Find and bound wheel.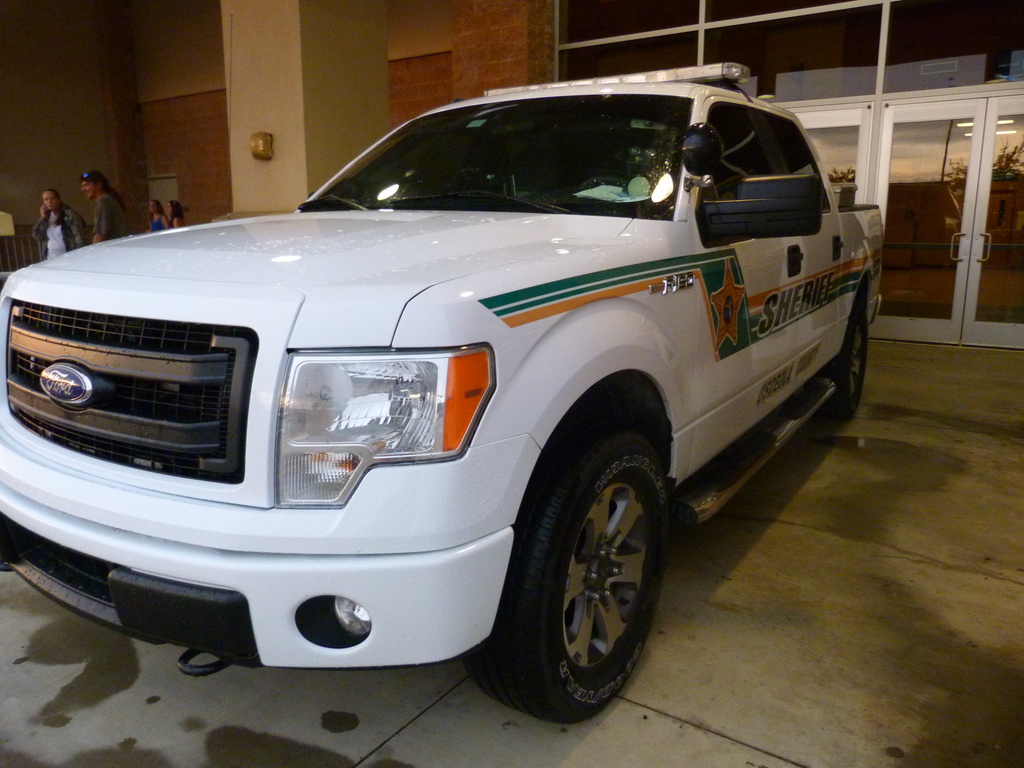
Bound: select_region(577, 176, 630, 189).
